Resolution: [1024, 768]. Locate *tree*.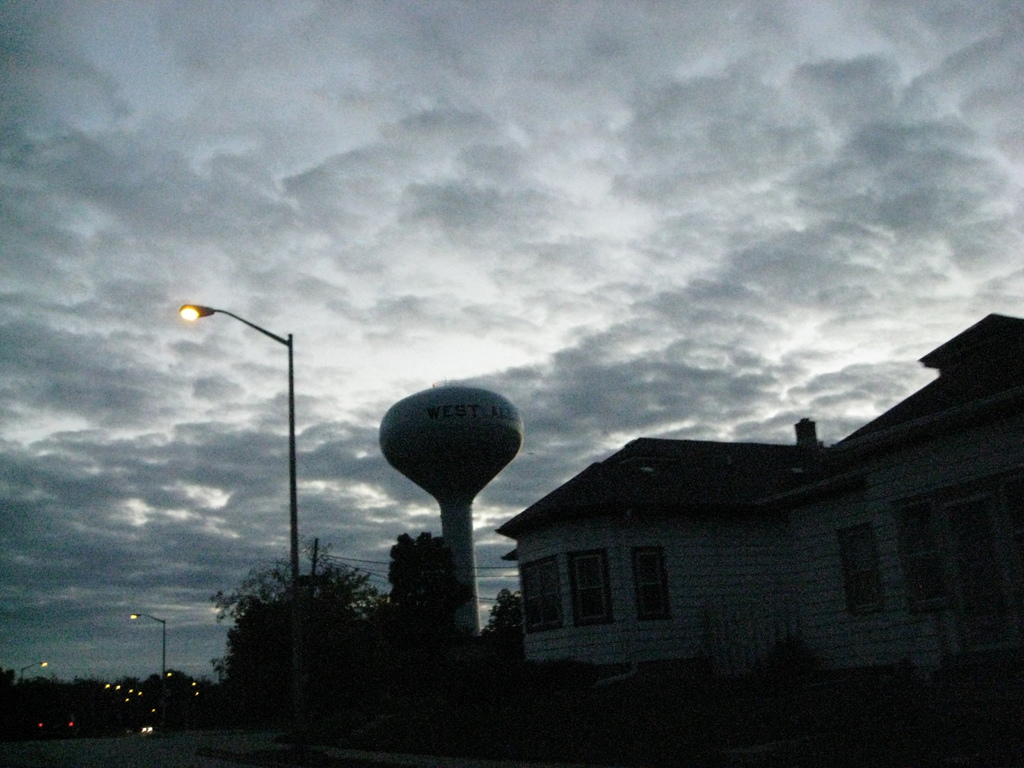
Rect(480, 575, 536, 657).
